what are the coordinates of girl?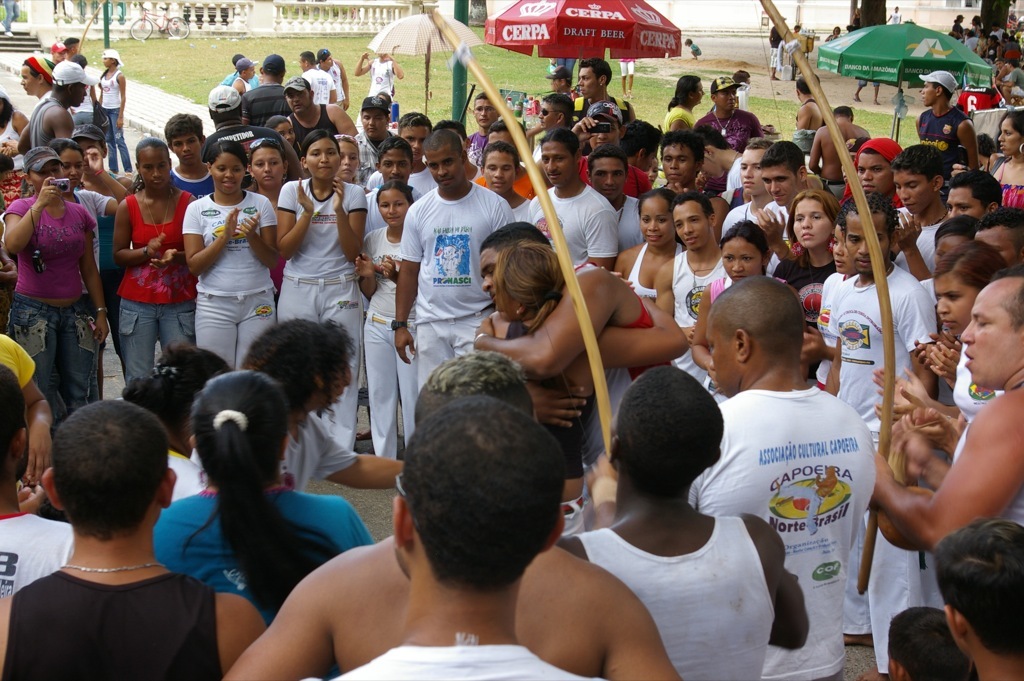
pyautogui.locateOnScreen(688, 214, 772, 404).
